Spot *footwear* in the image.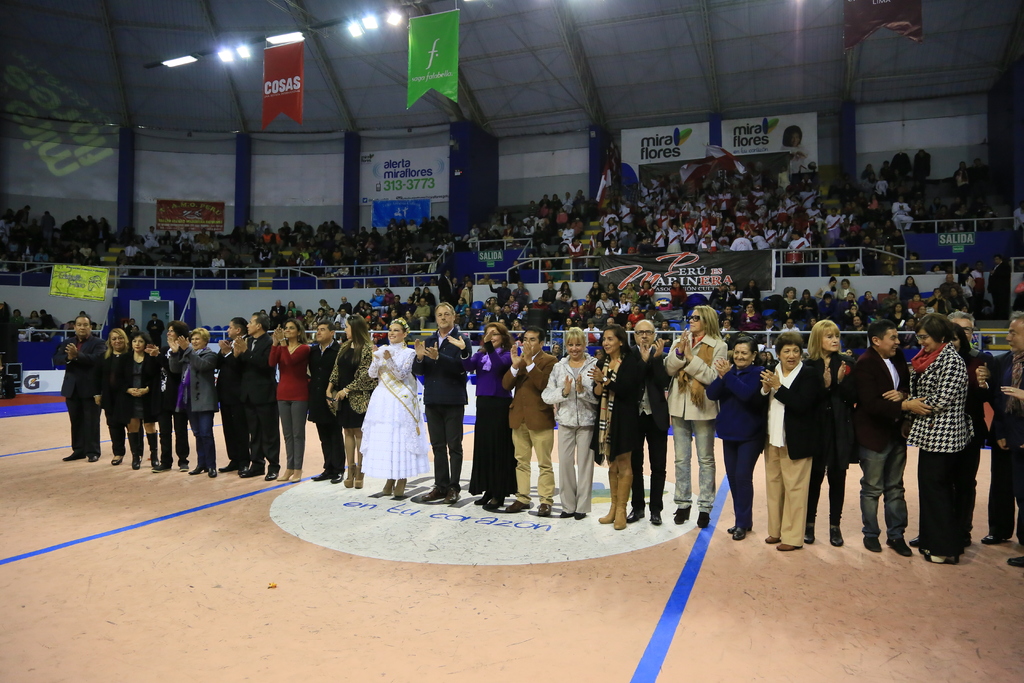
*footwear* found at bbox(533, 498, 552, 516).
